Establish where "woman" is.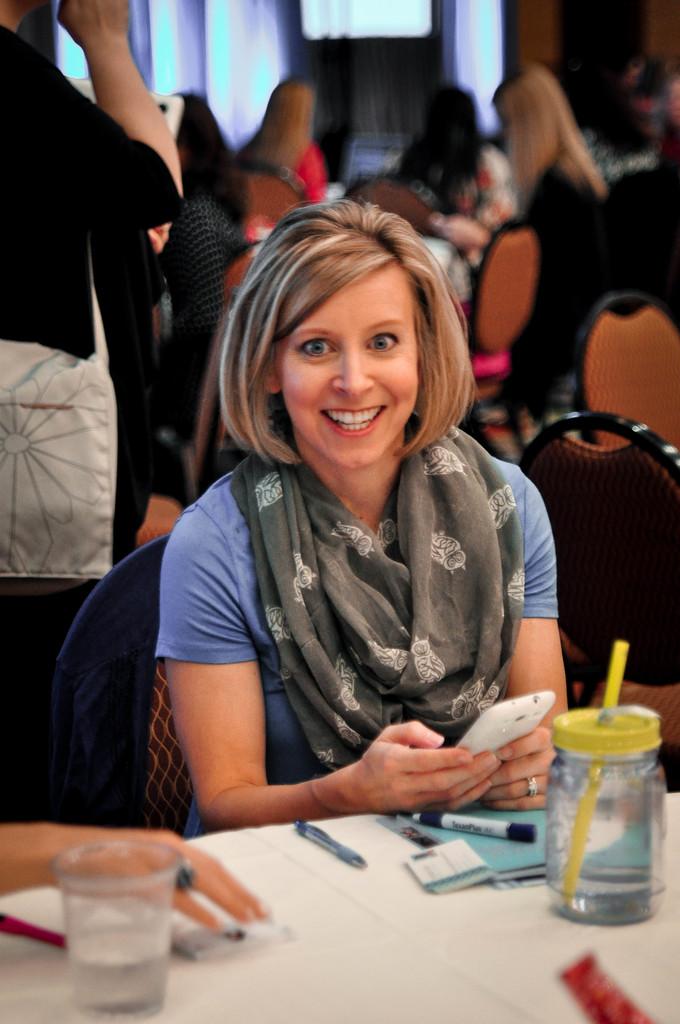
Established at [238,80,327,199].
